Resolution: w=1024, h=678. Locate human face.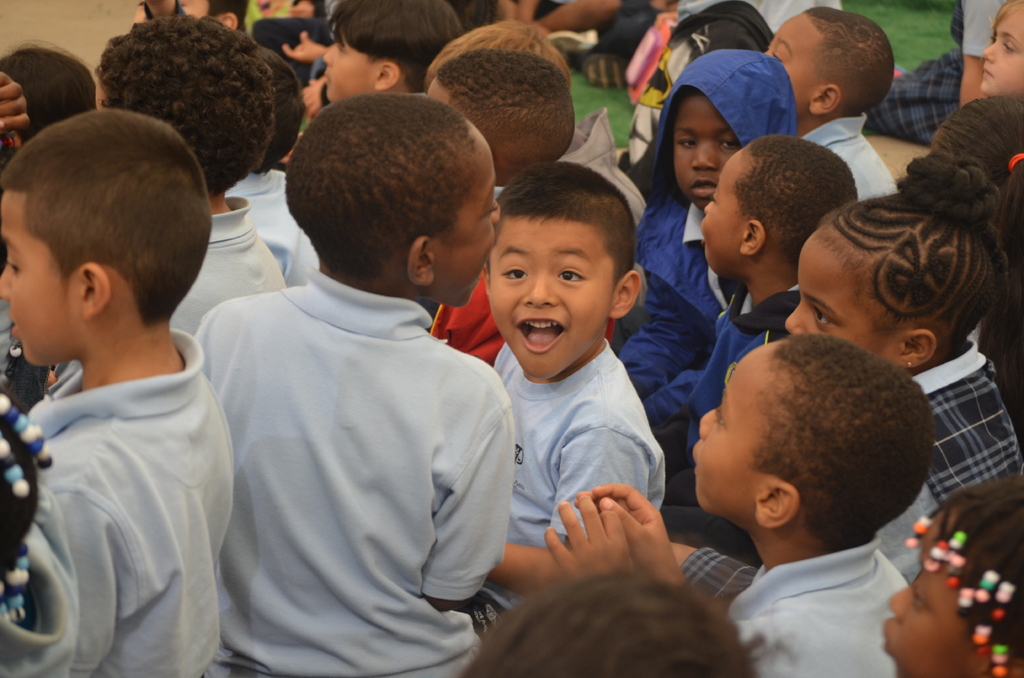
[2, 191, 85, 364].
